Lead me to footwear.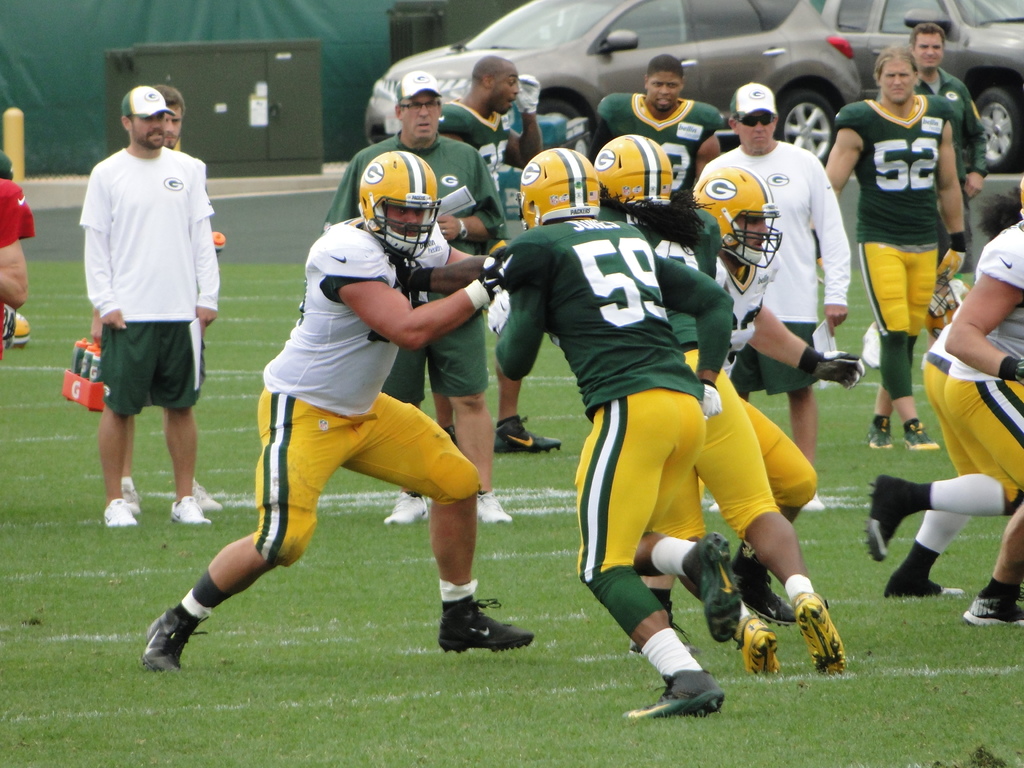
Lead to Rect(496, 417, 563, 458).
